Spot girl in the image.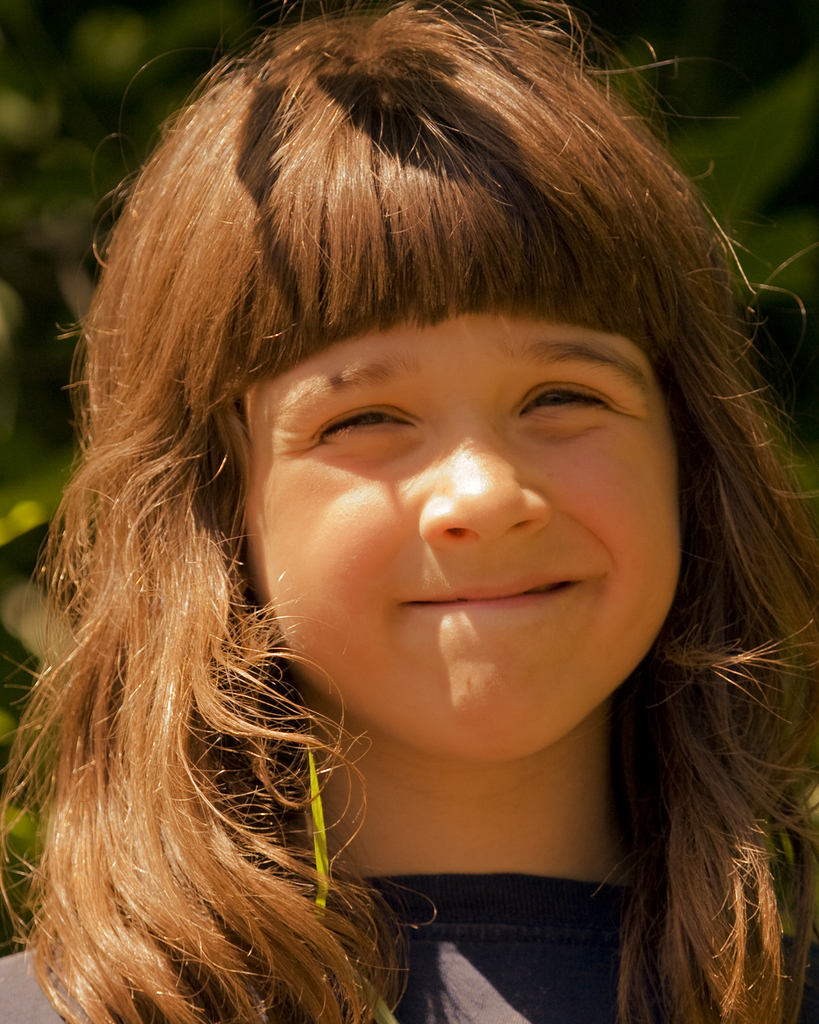
girl found at BBox(0, 4, 818, 1023).
